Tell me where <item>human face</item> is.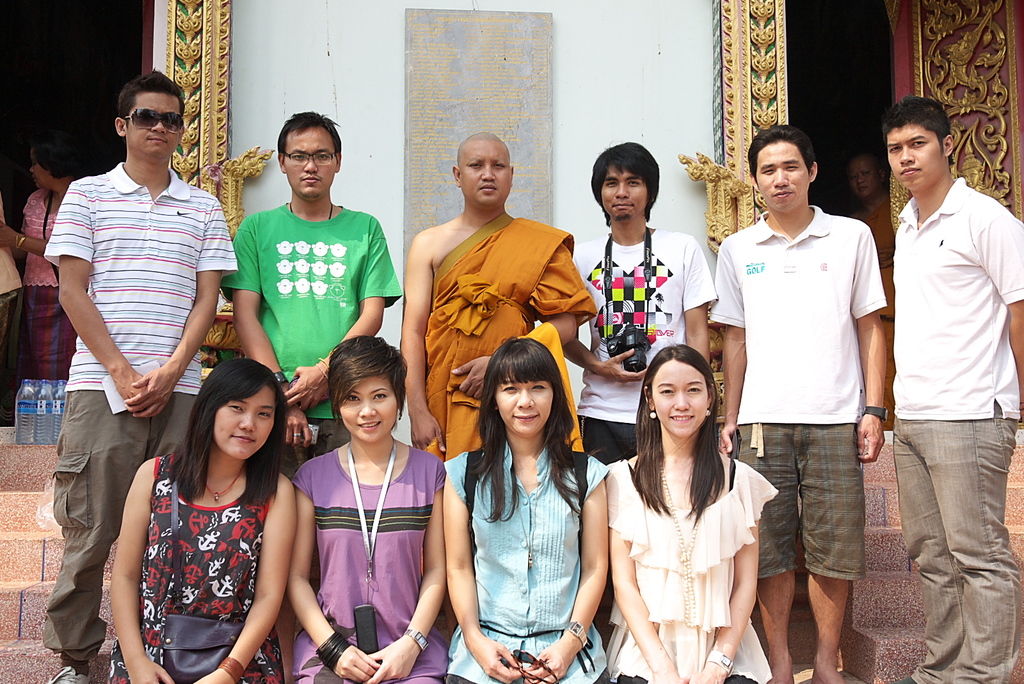
<item>human face</item> is at rect(282, 128, 337, 201).
